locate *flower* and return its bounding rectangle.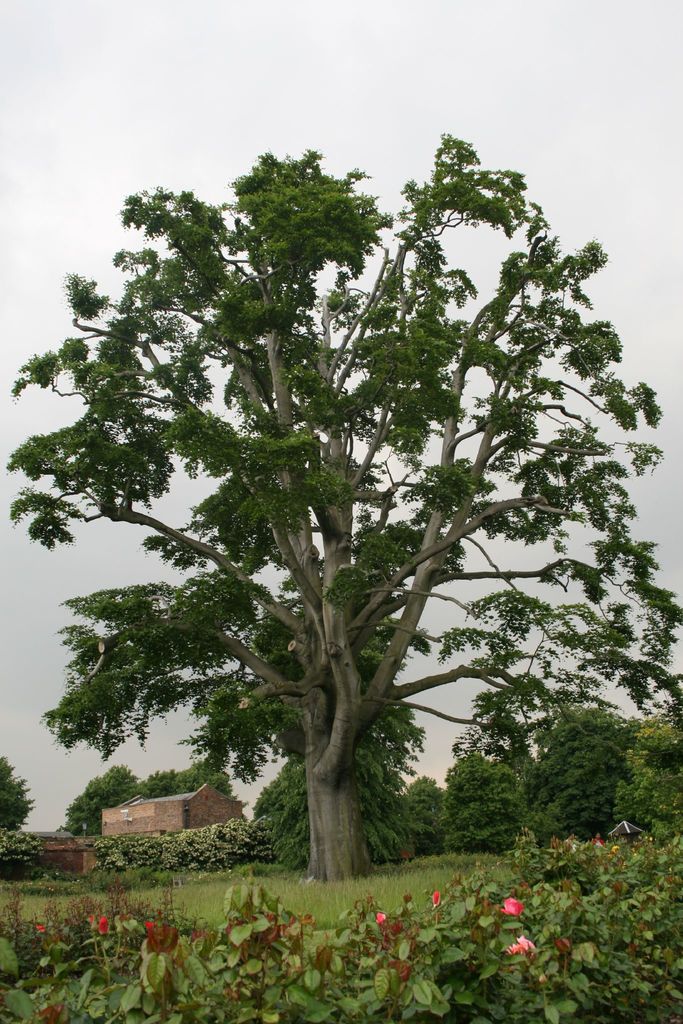
[x1=38, y1=920, x2=48, y2=934].
